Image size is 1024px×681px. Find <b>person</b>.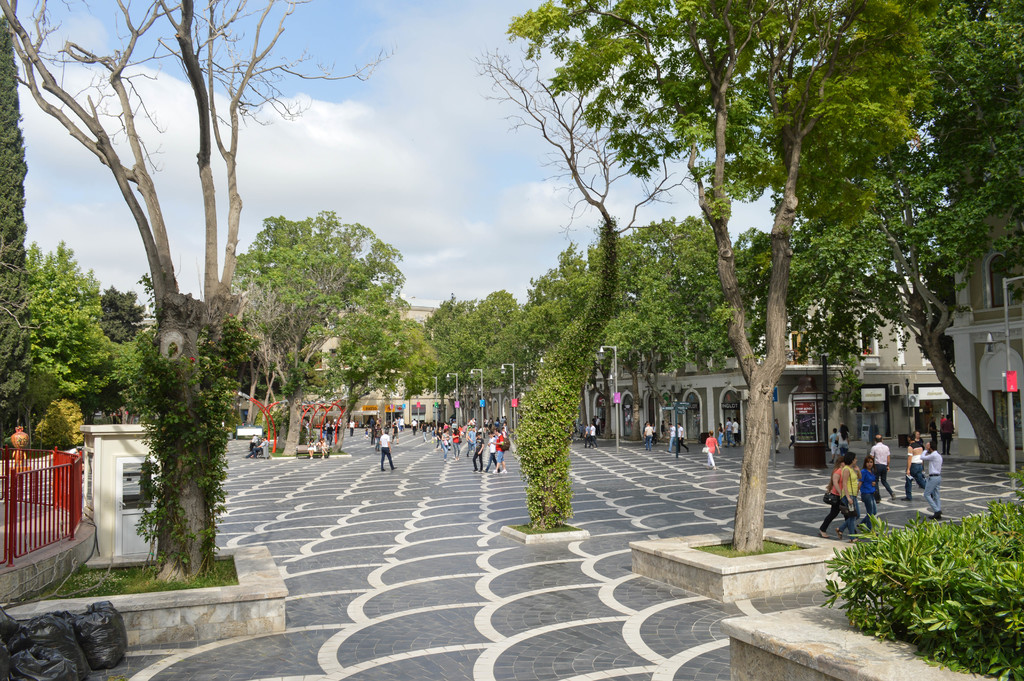
box=[902, 429, 922, 504].
